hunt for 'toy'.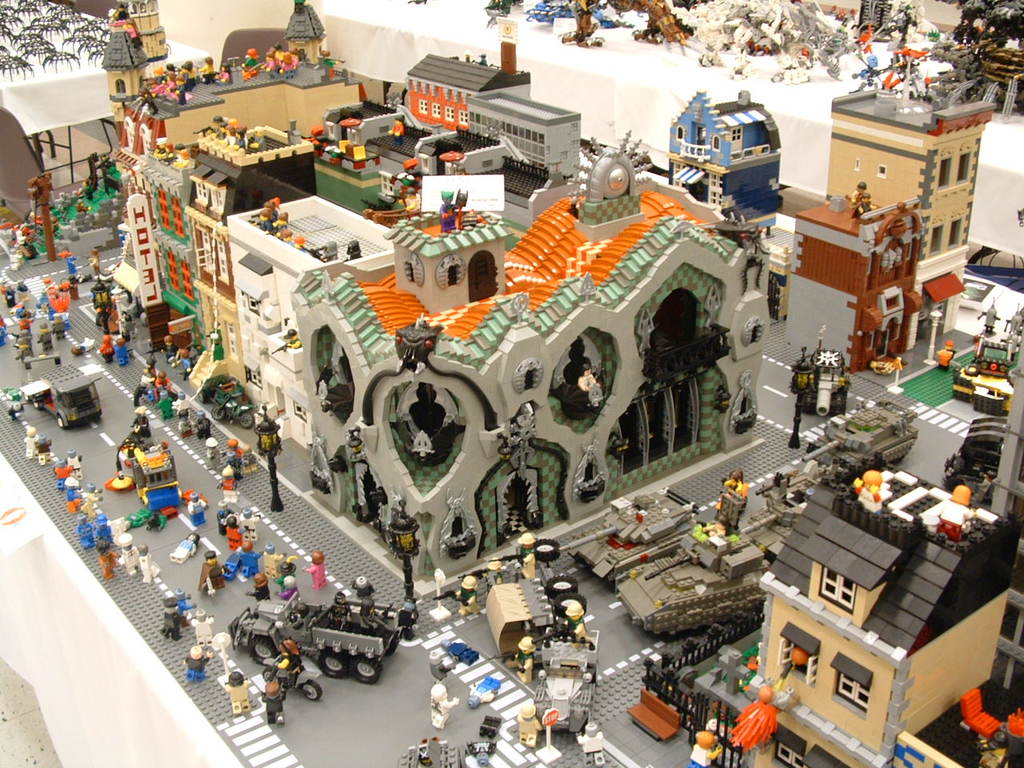
Hunted down at locate(350, 576, 374, 602).
